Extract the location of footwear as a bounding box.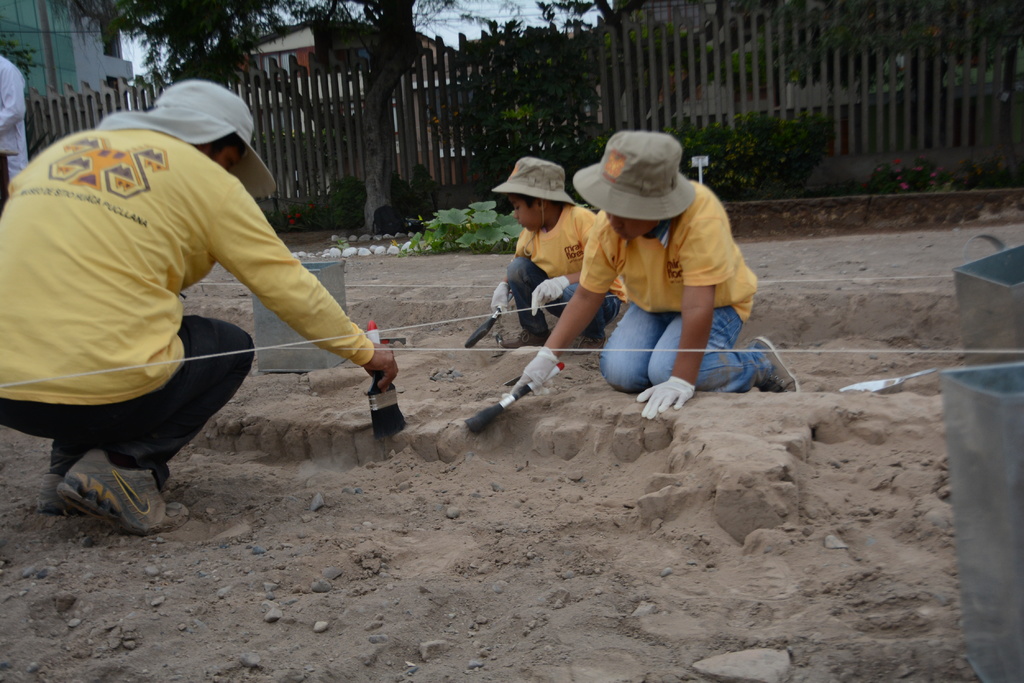
501, 330, 551, 350.
